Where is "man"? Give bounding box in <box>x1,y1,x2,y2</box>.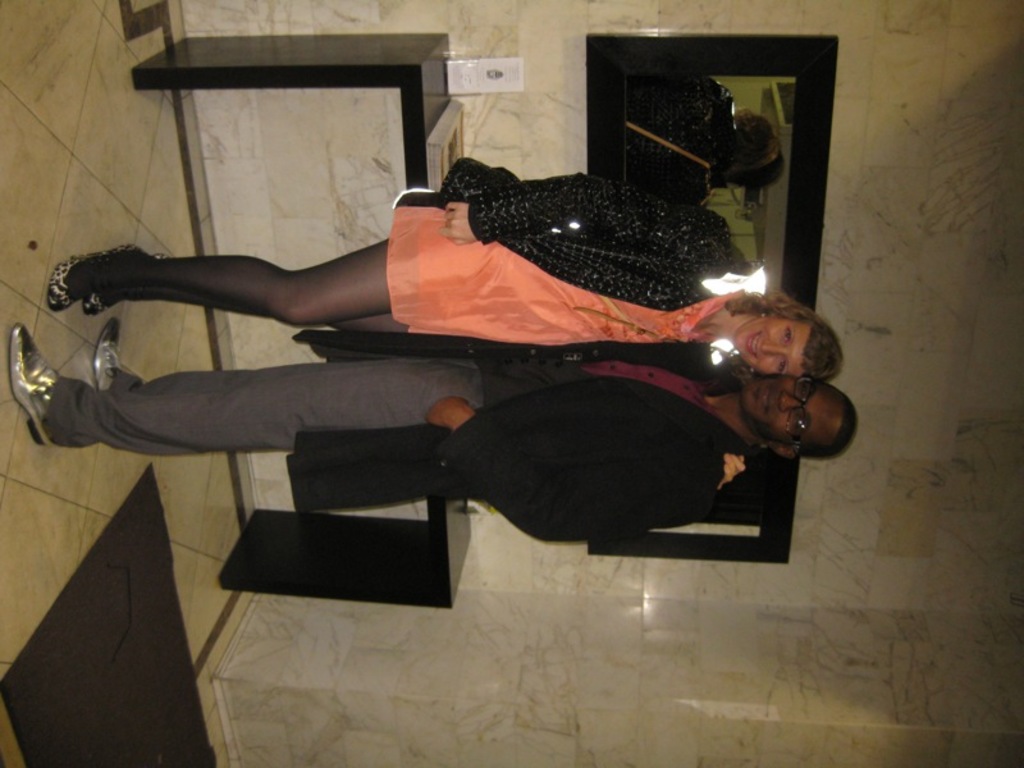
<box>12,308,856,545</box>.
